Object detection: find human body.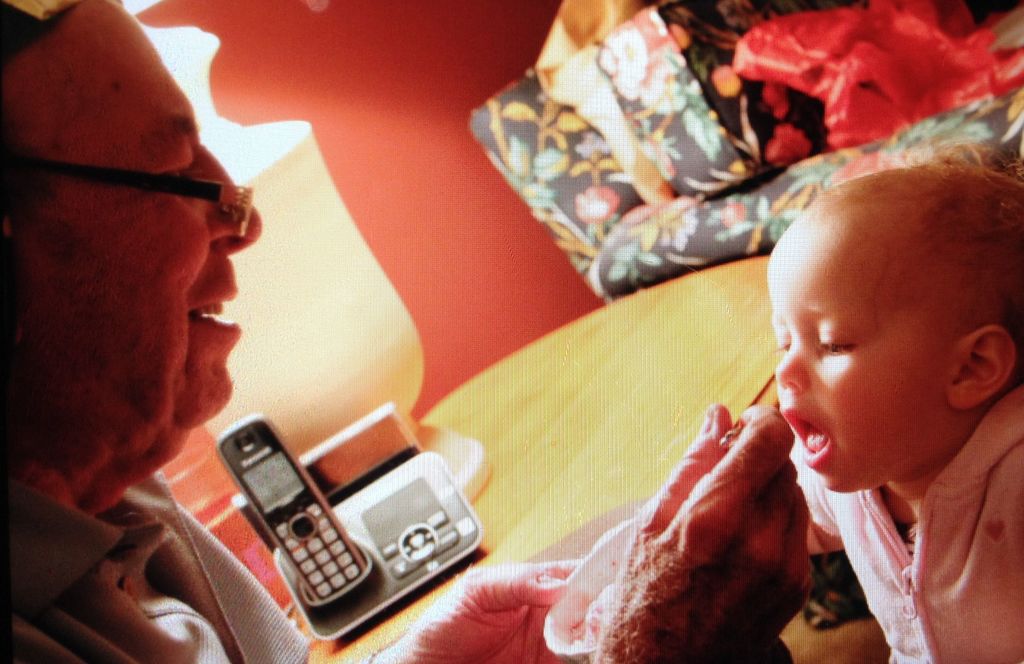
[719, 198, 1023, 658].
